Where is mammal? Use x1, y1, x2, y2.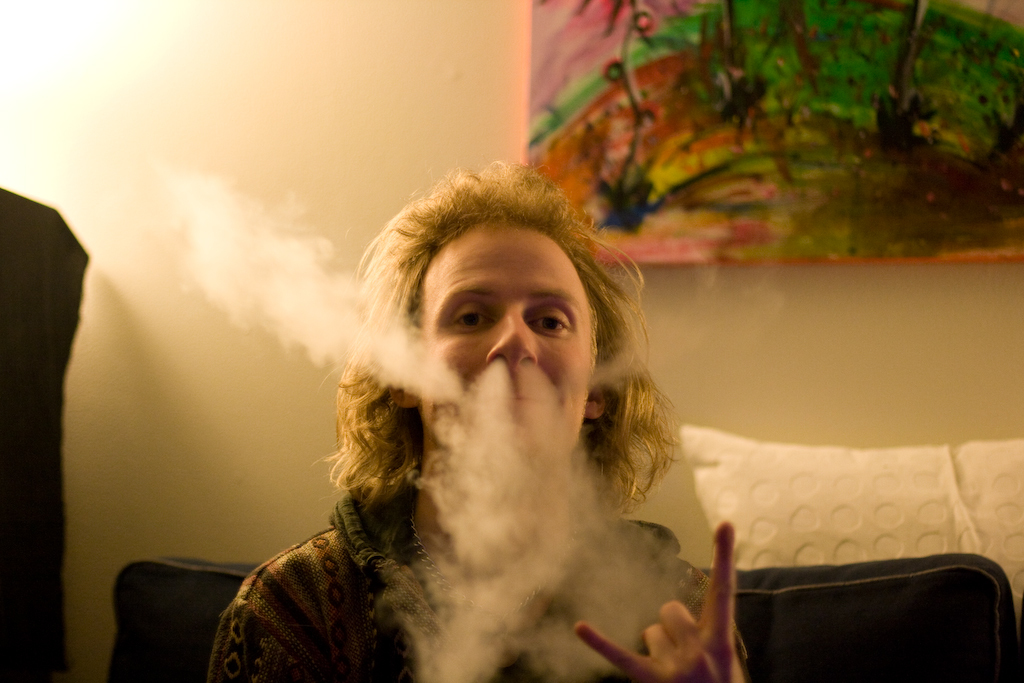
193, 169, 755, 669.
